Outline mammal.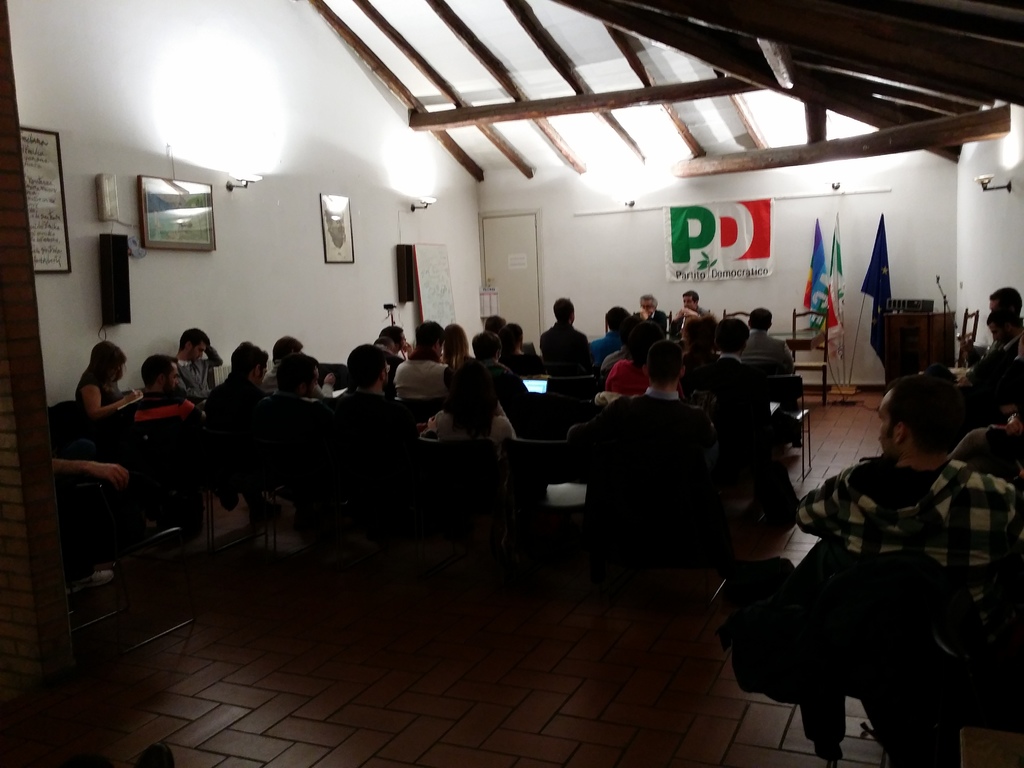
Outline: left=742, top=307, right=795, bottom=376.
